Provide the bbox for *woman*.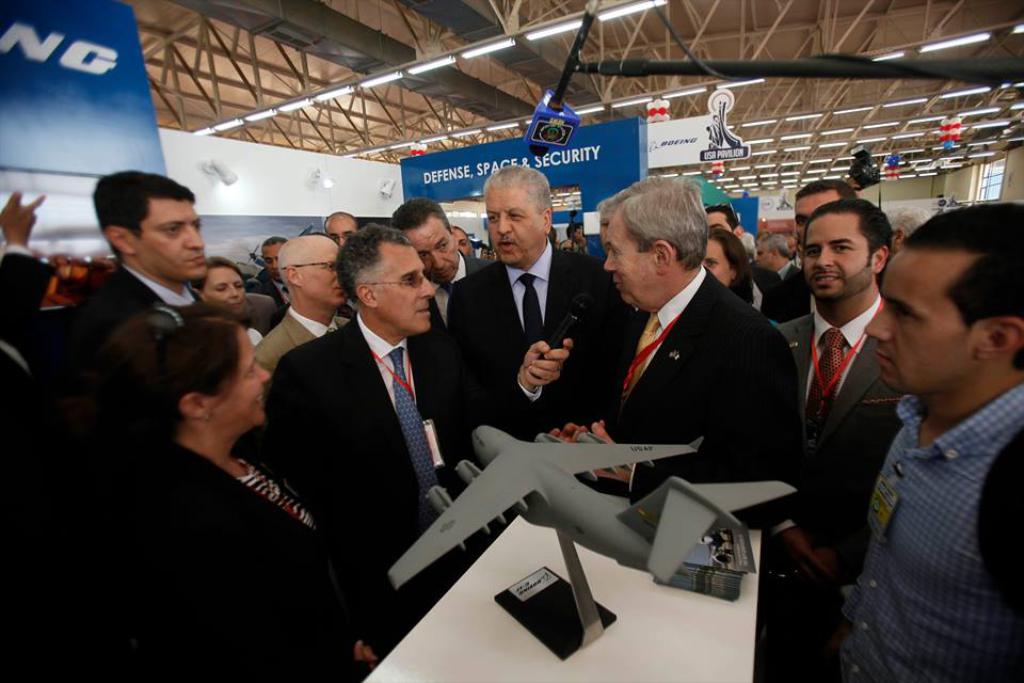
190,256,269,324.
